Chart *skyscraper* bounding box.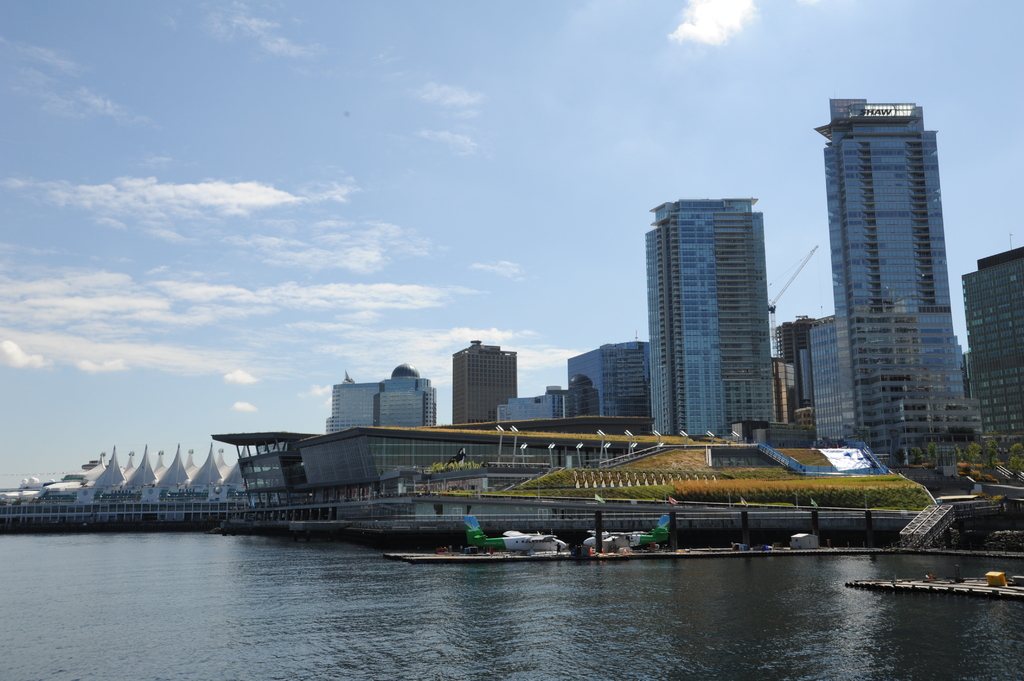
Charted: [x1=639, y1=195, x2=785, y2=439].
